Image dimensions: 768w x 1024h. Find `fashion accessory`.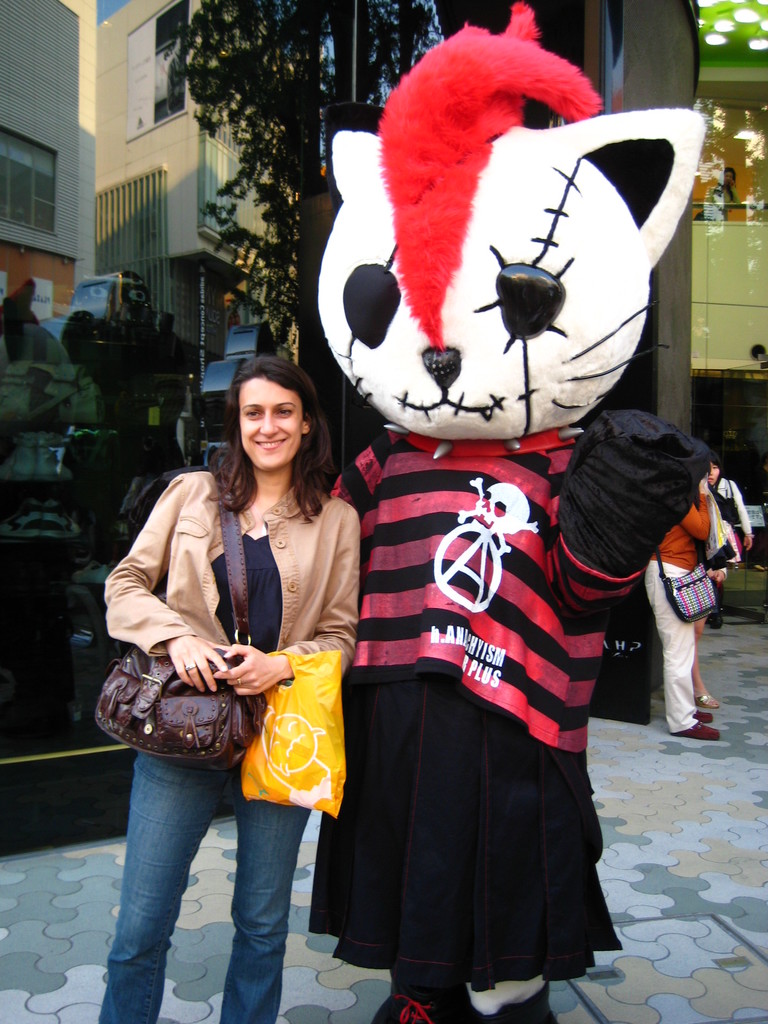
pyautogui.locateOnScreen(658, 545, 719, 622).
